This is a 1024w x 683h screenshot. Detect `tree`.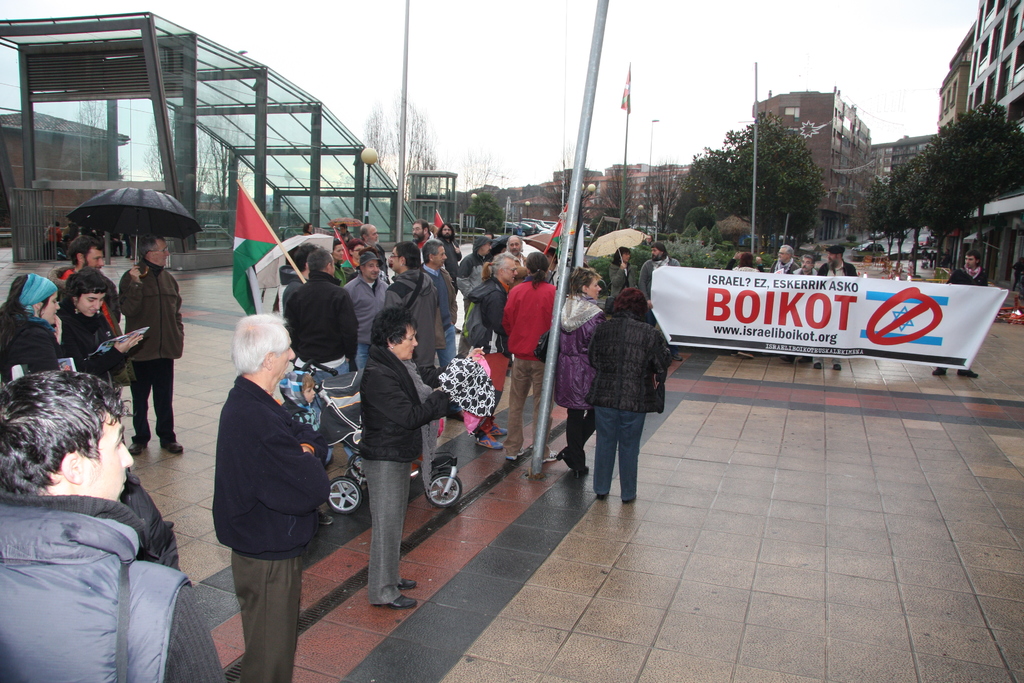
[x1=376, y1=90, x2=433, y2=223].
